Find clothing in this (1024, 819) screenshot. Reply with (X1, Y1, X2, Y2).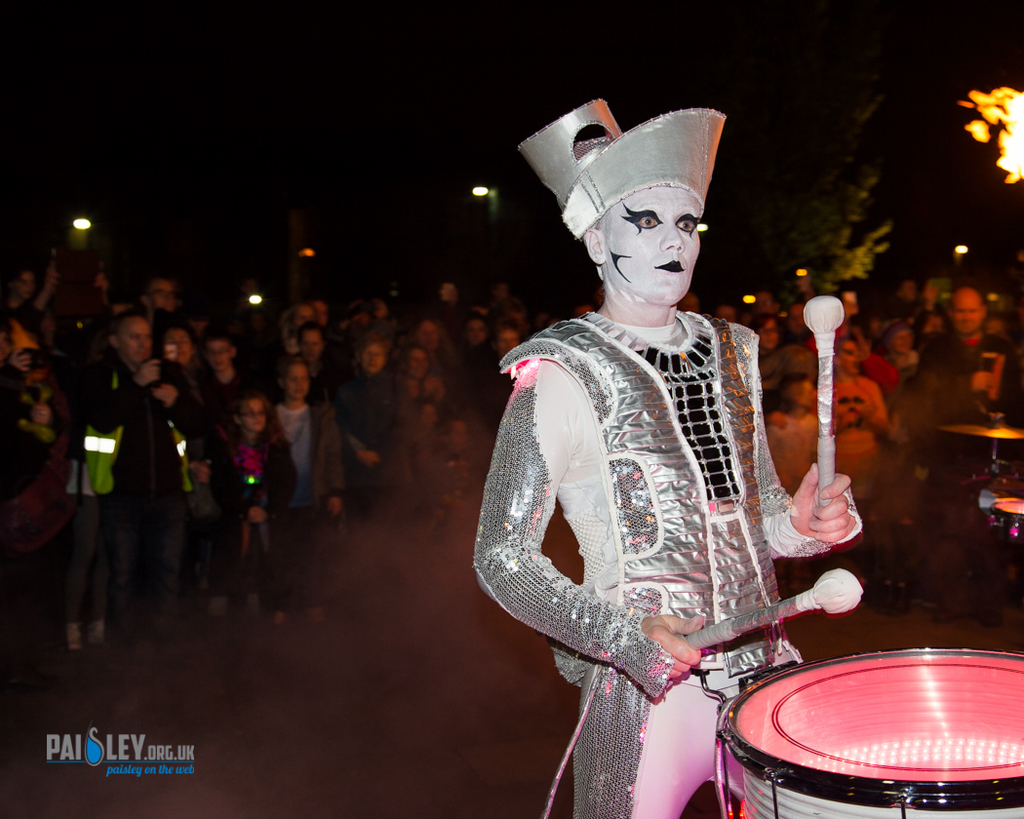
(333, 364, 412, 508).
